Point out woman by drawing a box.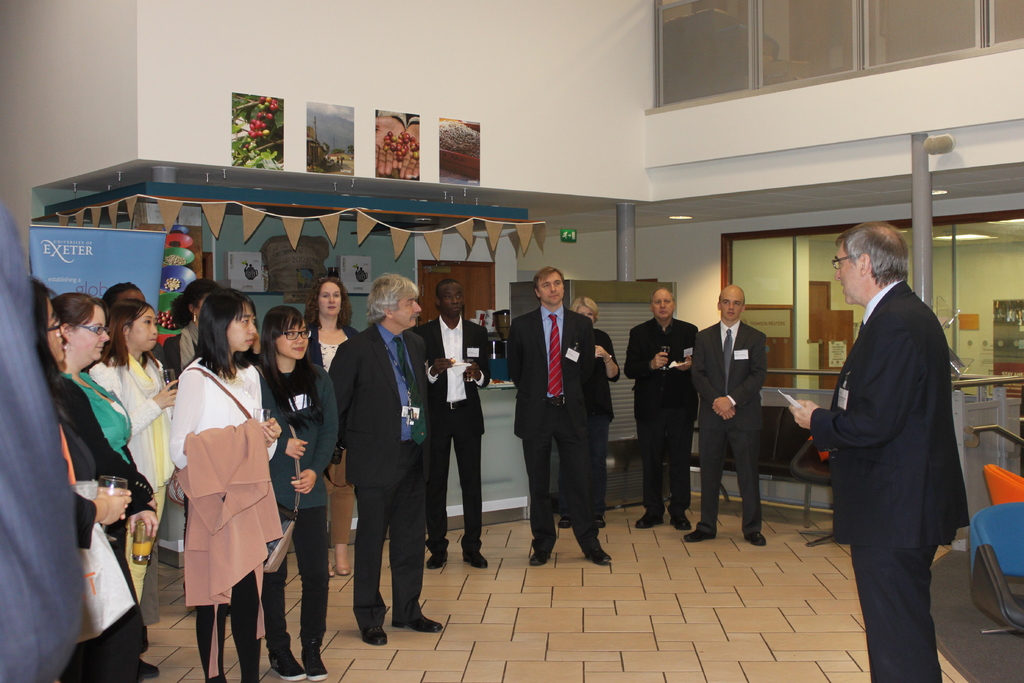
box=[19, 276, 129, 682].
